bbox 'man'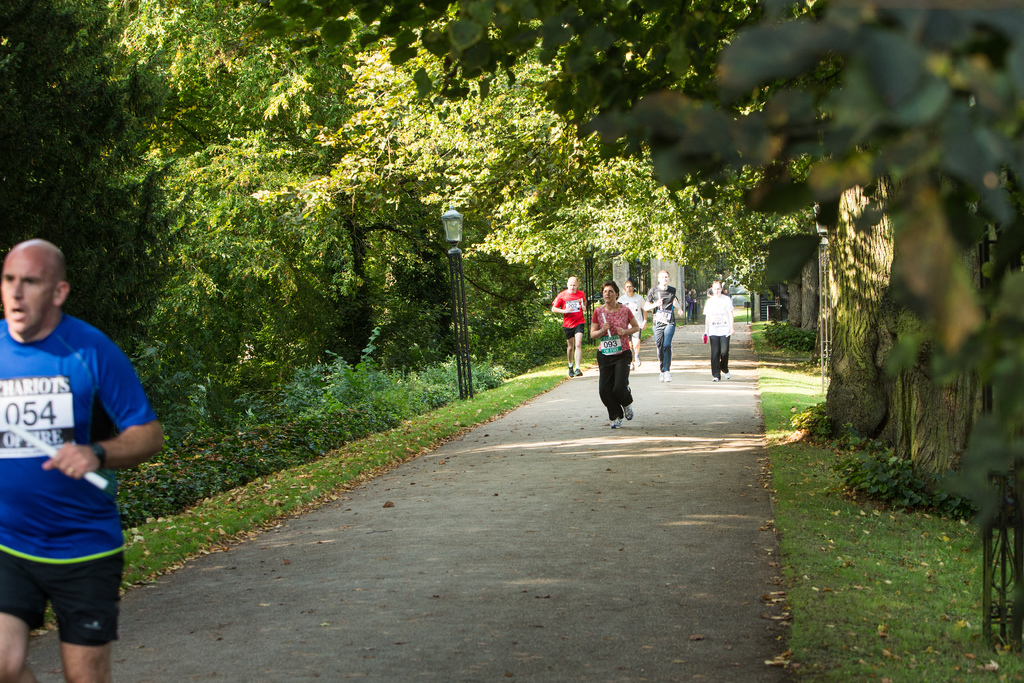
box(552, 279, 588, 375)
